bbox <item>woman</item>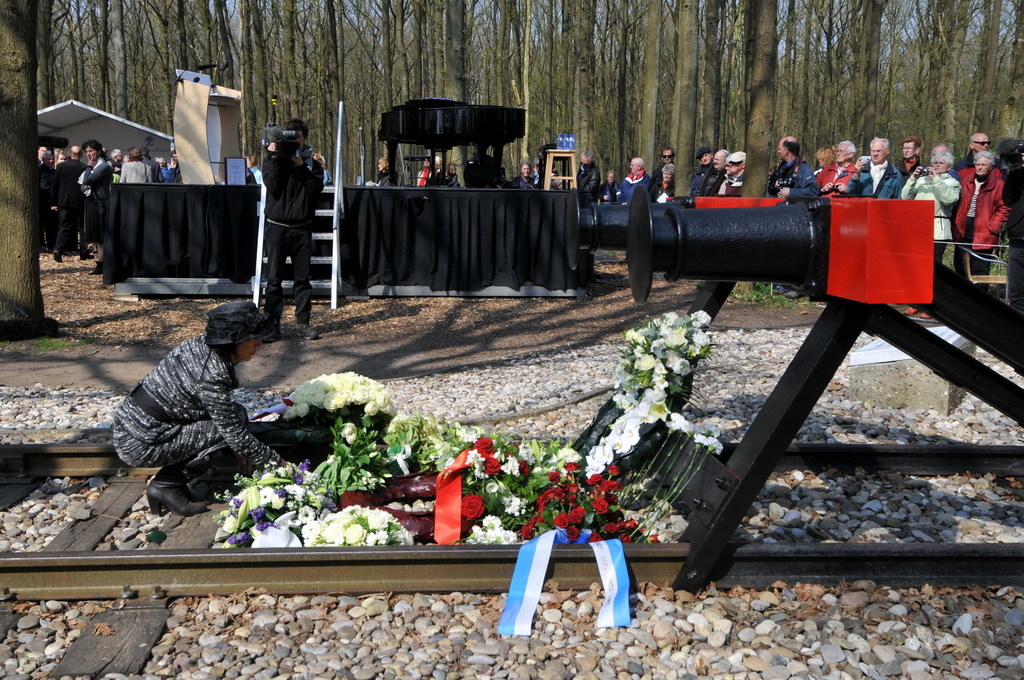
box(79, 139, 119, 279)
